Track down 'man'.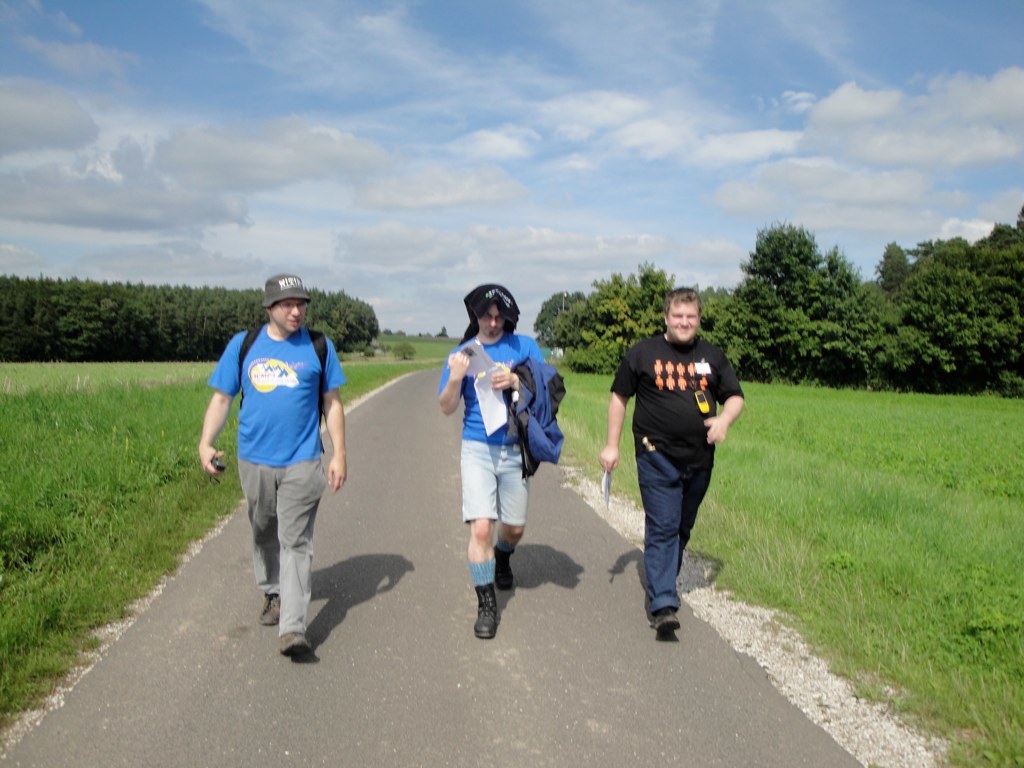
Tracked to left=197, top=275, right=346, bottom=656.
